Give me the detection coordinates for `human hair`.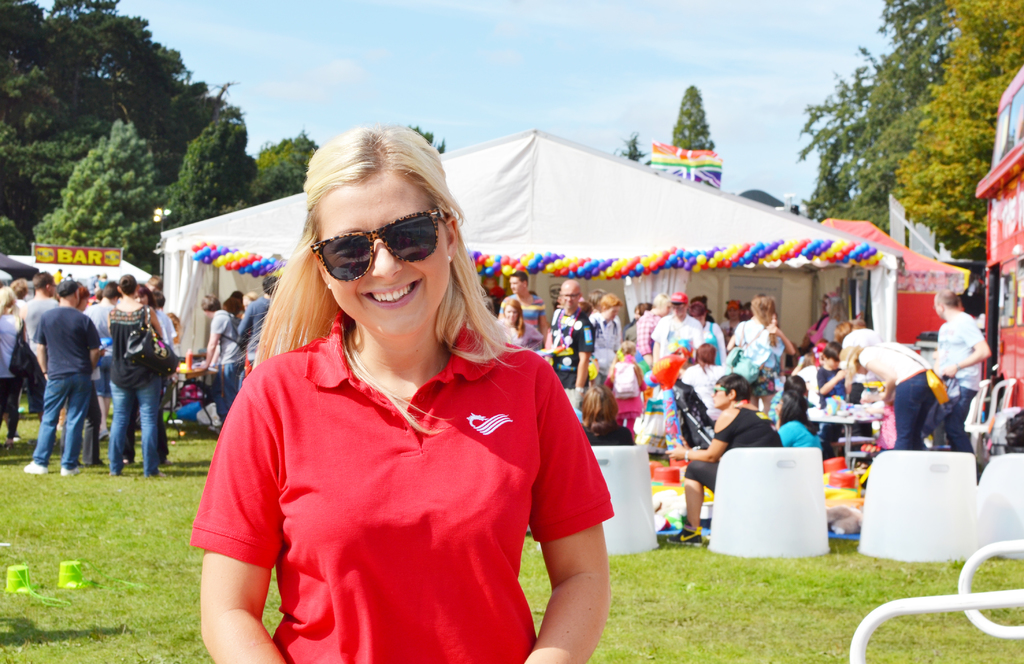
left=221, top=289, right=243, bottom=314.
